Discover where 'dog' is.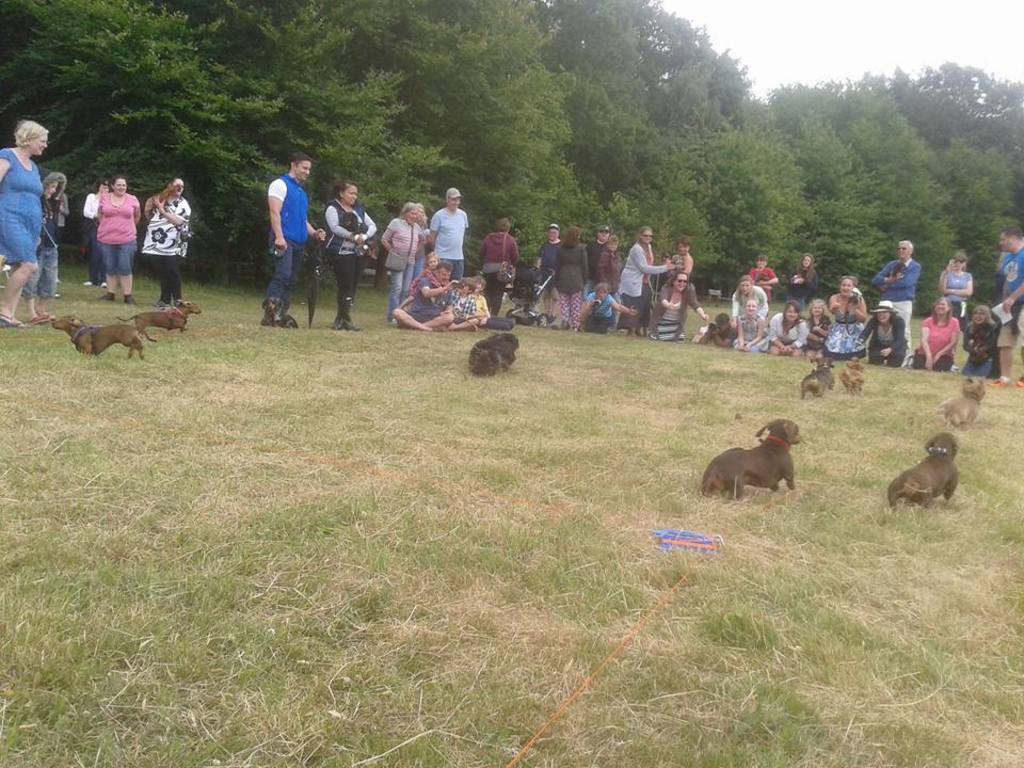
Discovered at box(837, 356, 867, 393).
